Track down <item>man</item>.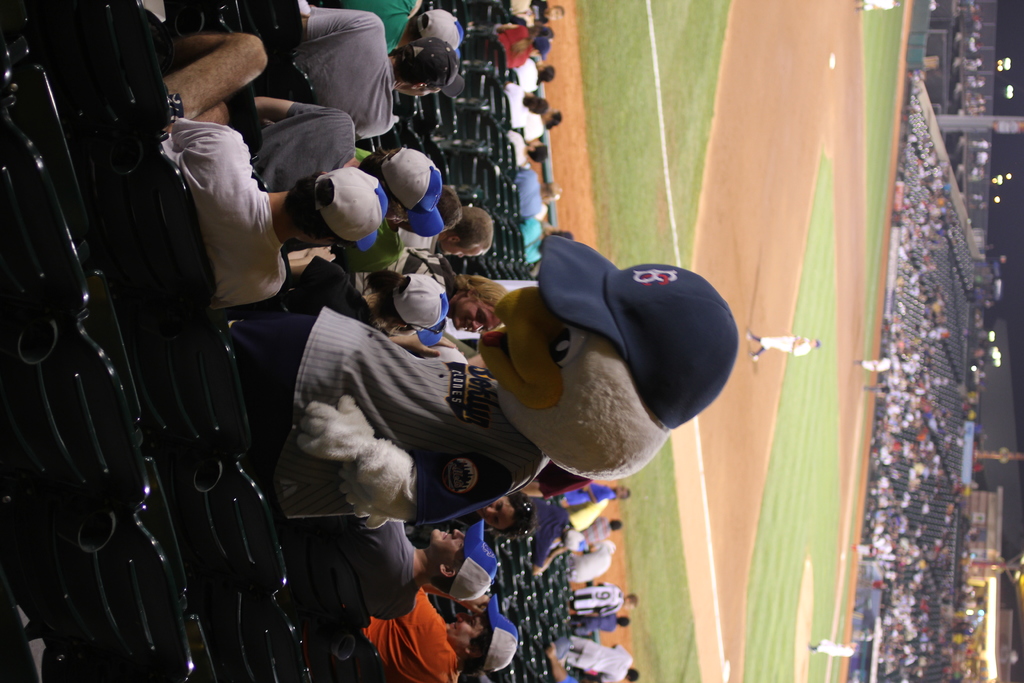
Tracked to (x1=581, y1=519, x2=621, y2=550).
